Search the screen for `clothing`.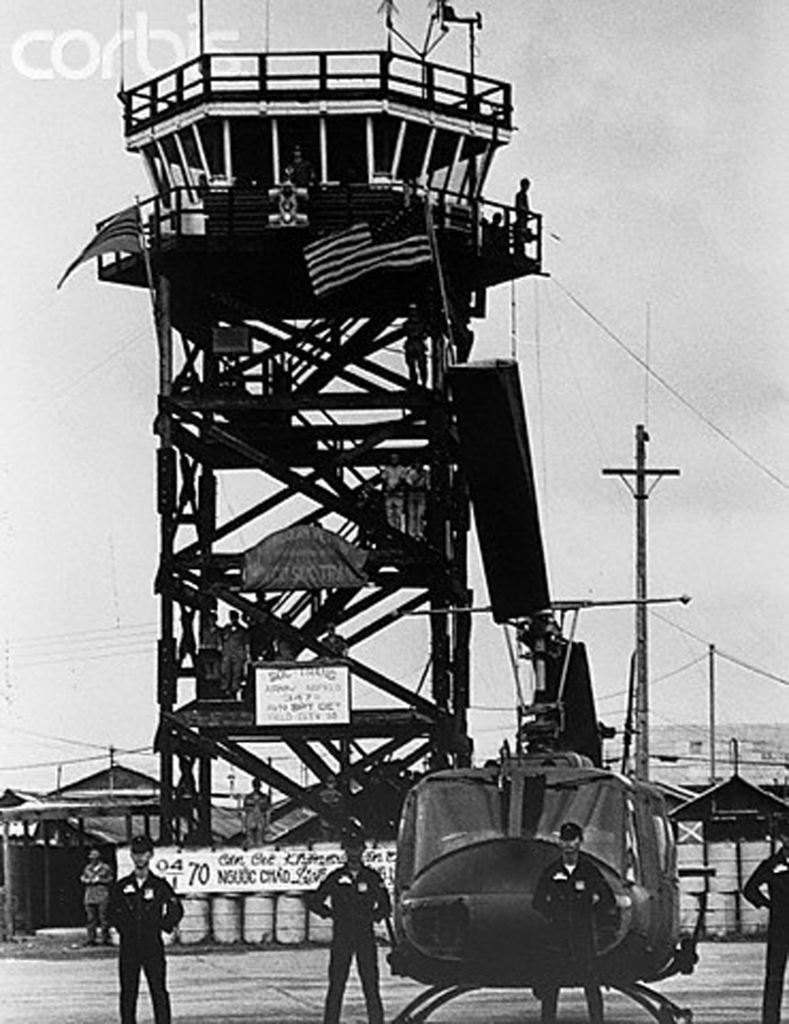
Found at <box>95,866,180,1008</box>.
